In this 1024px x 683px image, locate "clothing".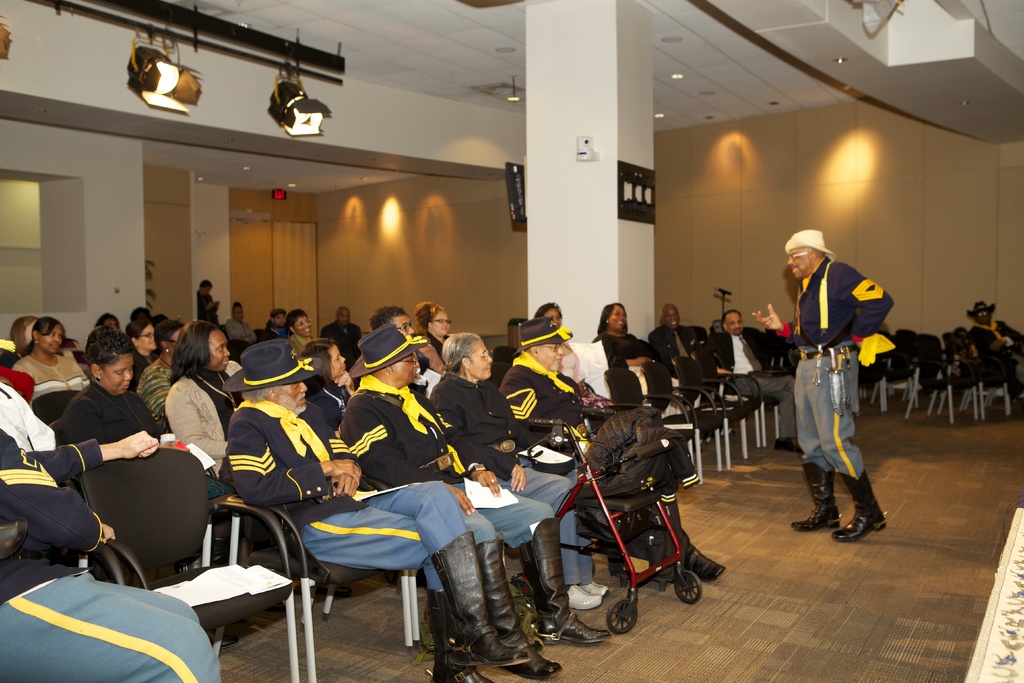
Bounding box: <region>702, 320, 802, 403</region>.
